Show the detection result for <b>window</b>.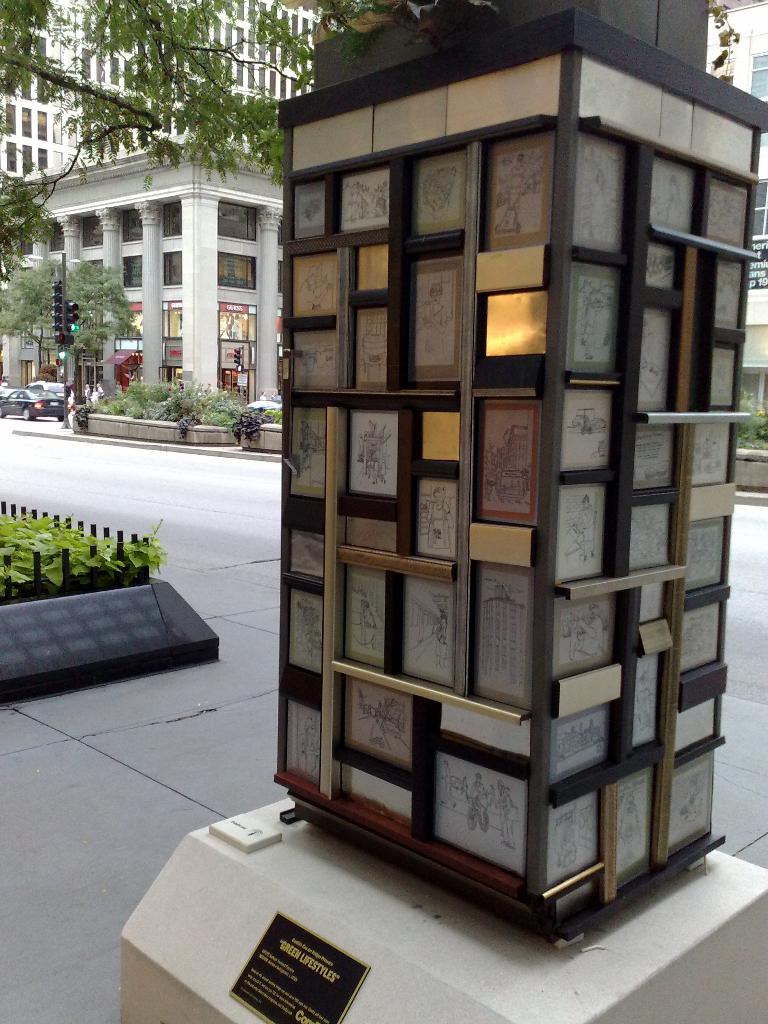
bbox=(219, 309, 259, 339).
